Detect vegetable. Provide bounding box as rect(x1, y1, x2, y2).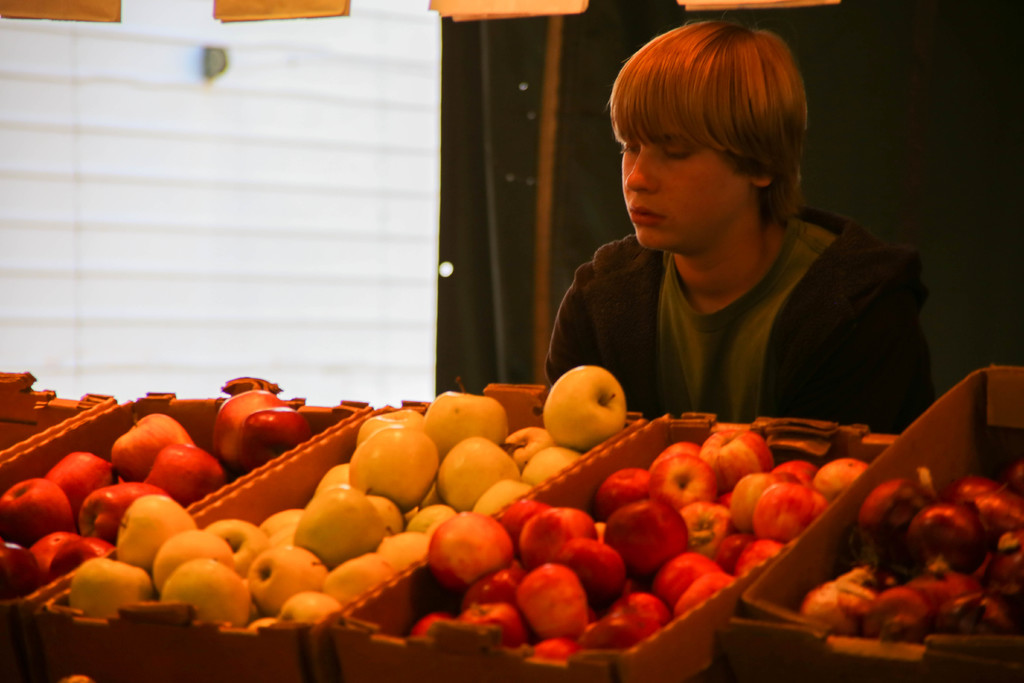
rect(863, 586, 928, 649).
